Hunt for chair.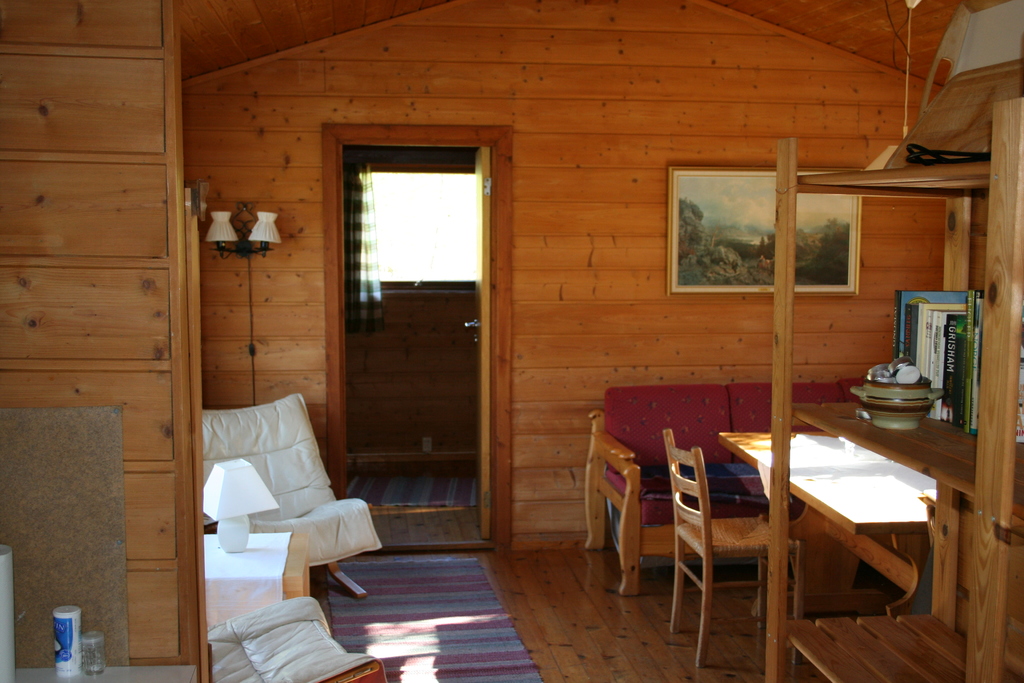
Hunted down at (195, 388, 384, 598).
